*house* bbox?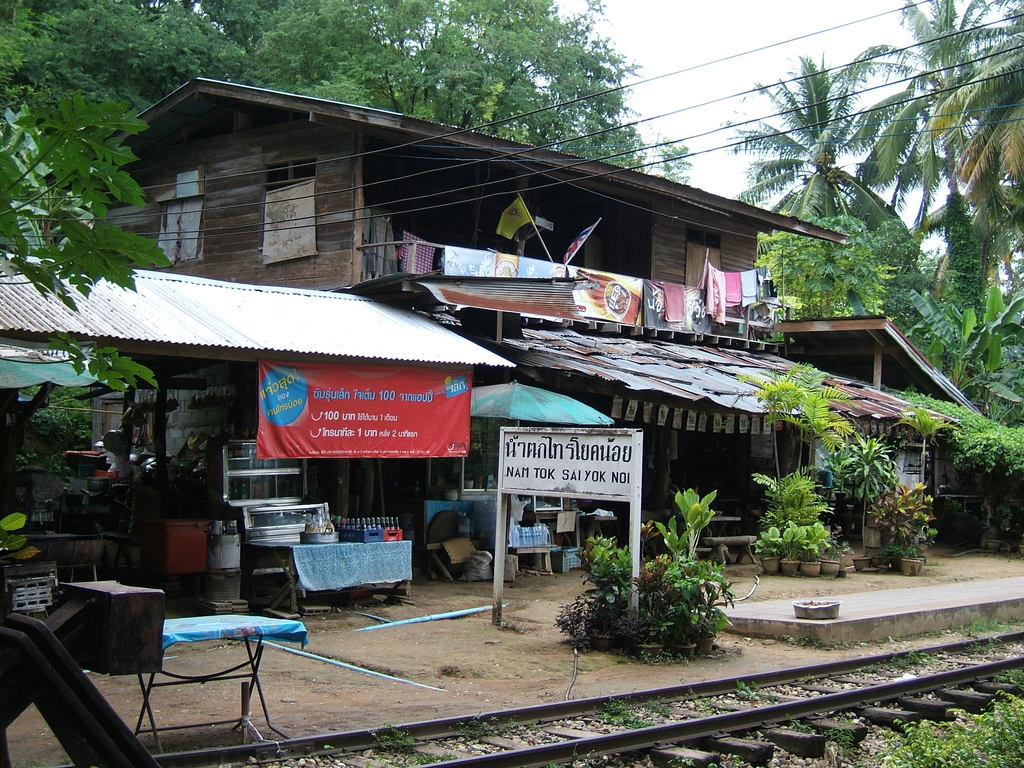
(left=348, top=270, right=991, bottom=555)
